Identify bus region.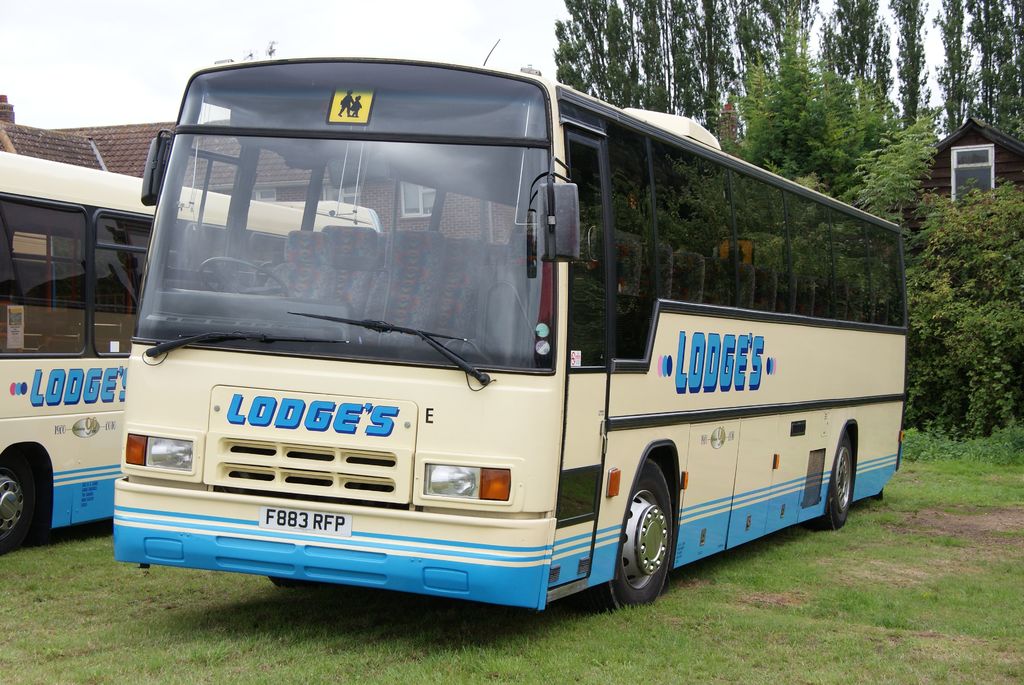
Region: x1=110, y1=44, x2=910, y2=613.
